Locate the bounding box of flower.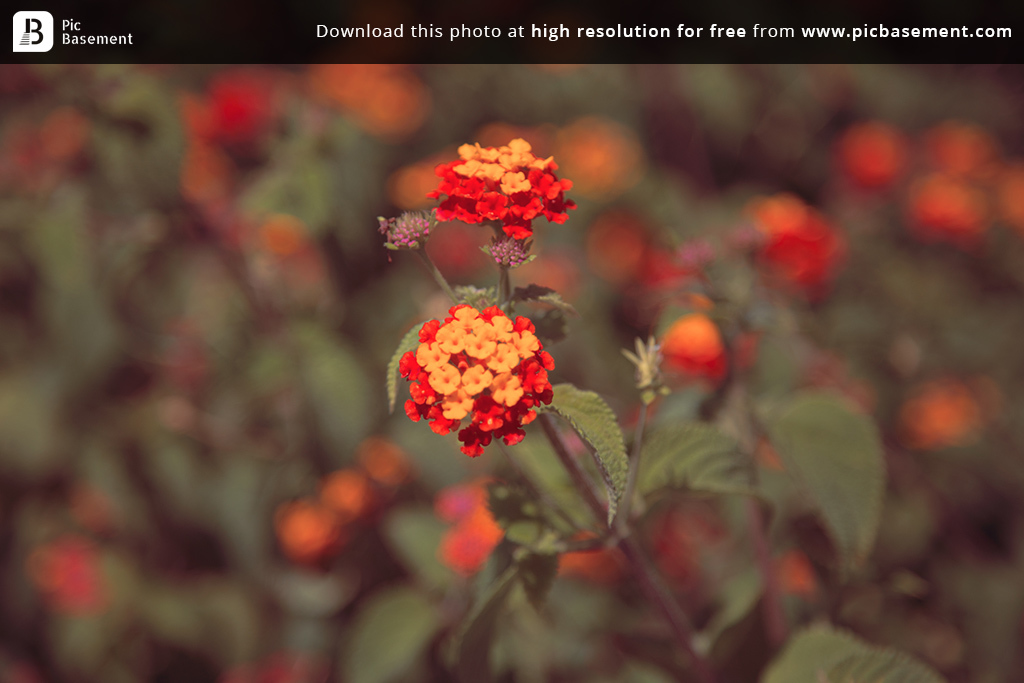
Bounding box: [652,314,728,377].
